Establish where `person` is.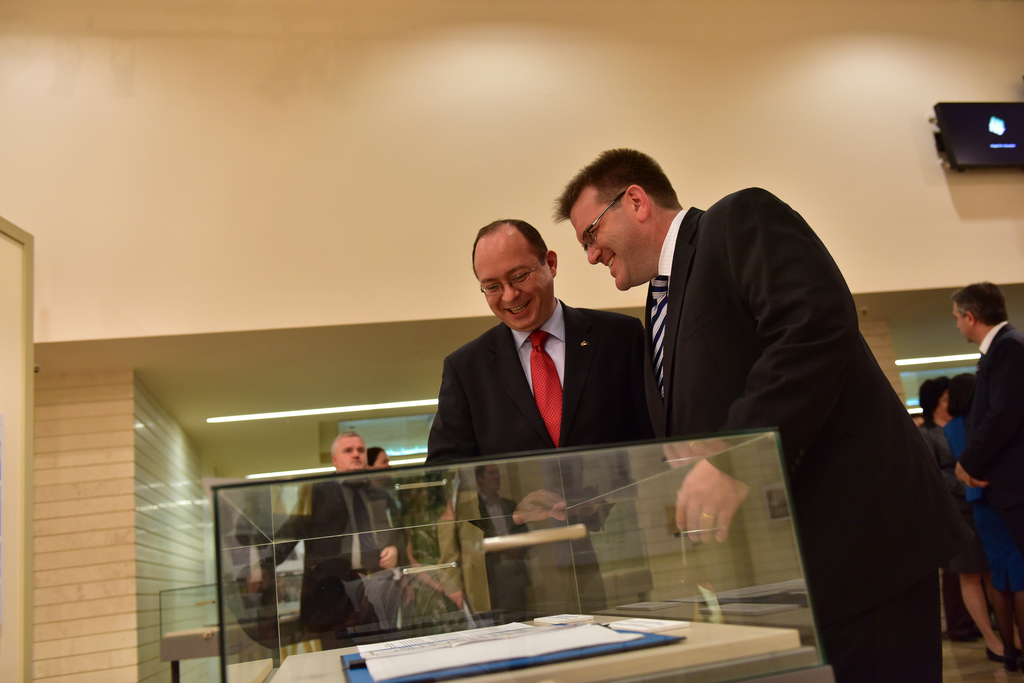
Established at detection(362, 438, 476, 635).
